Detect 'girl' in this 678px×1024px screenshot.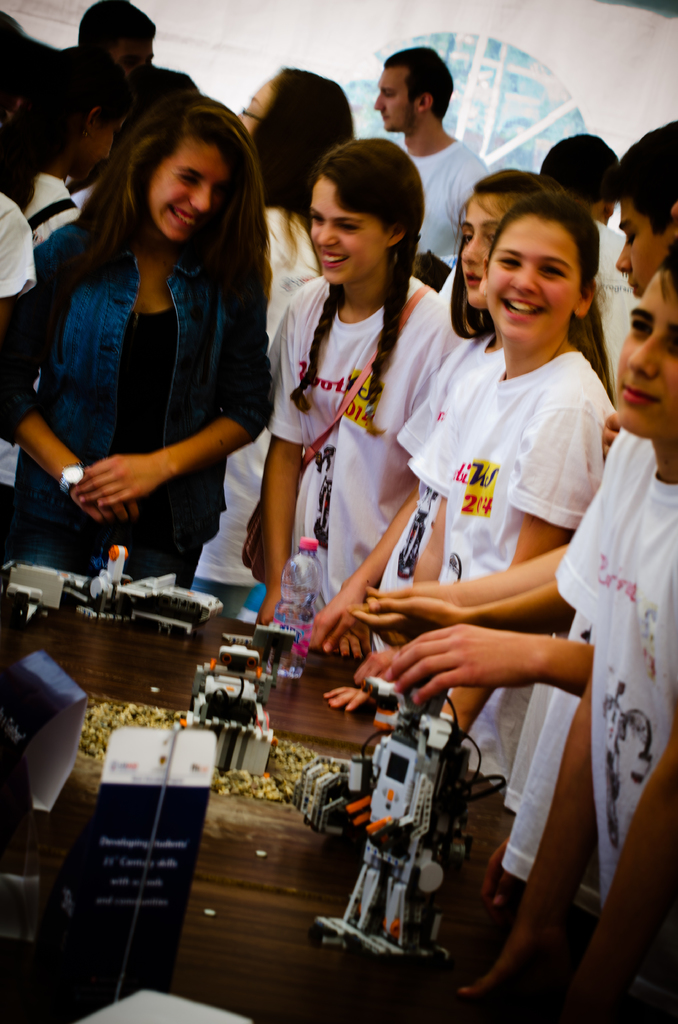
Detection: 323,183,621,736.
